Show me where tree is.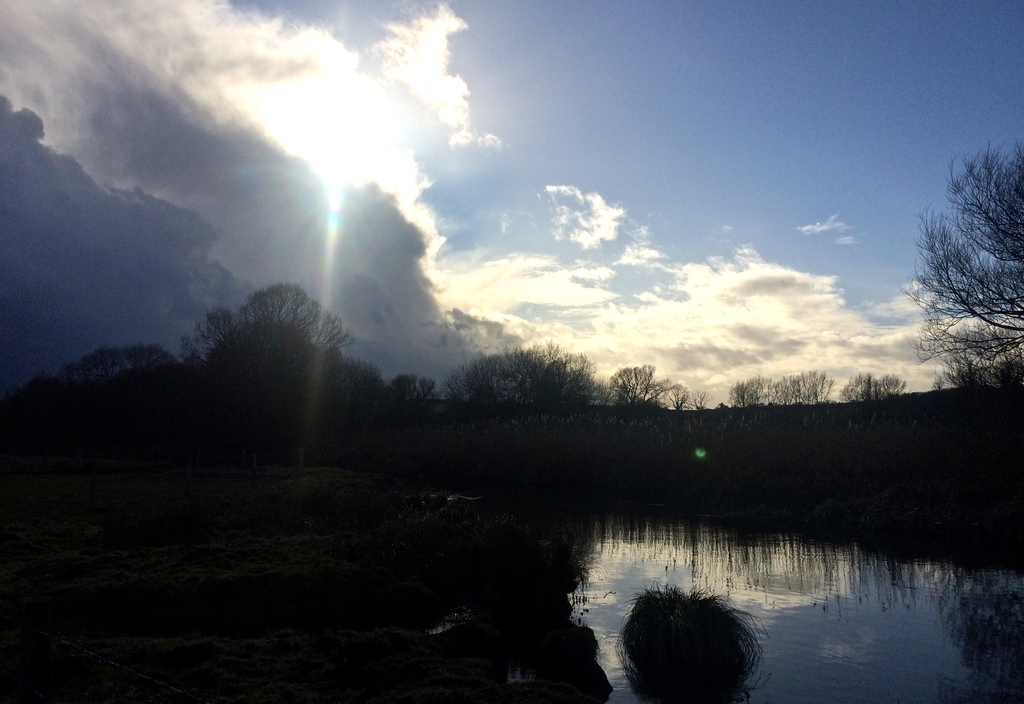
tree is at [913,131,1016,405].
